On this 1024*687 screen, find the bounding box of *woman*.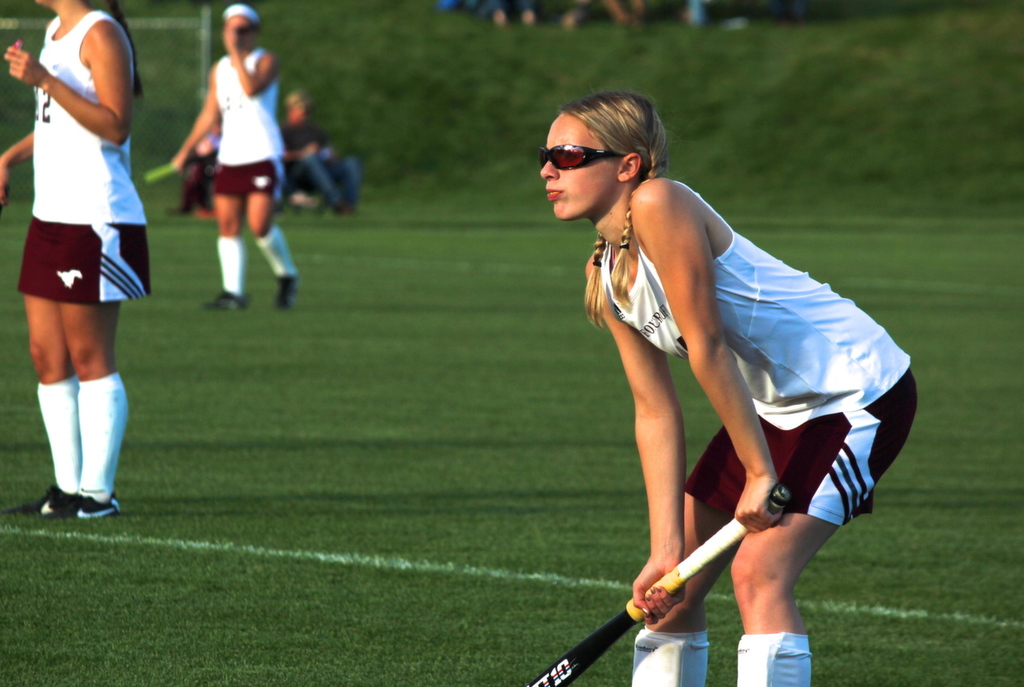
Bounding box: (2,0,158,537).
